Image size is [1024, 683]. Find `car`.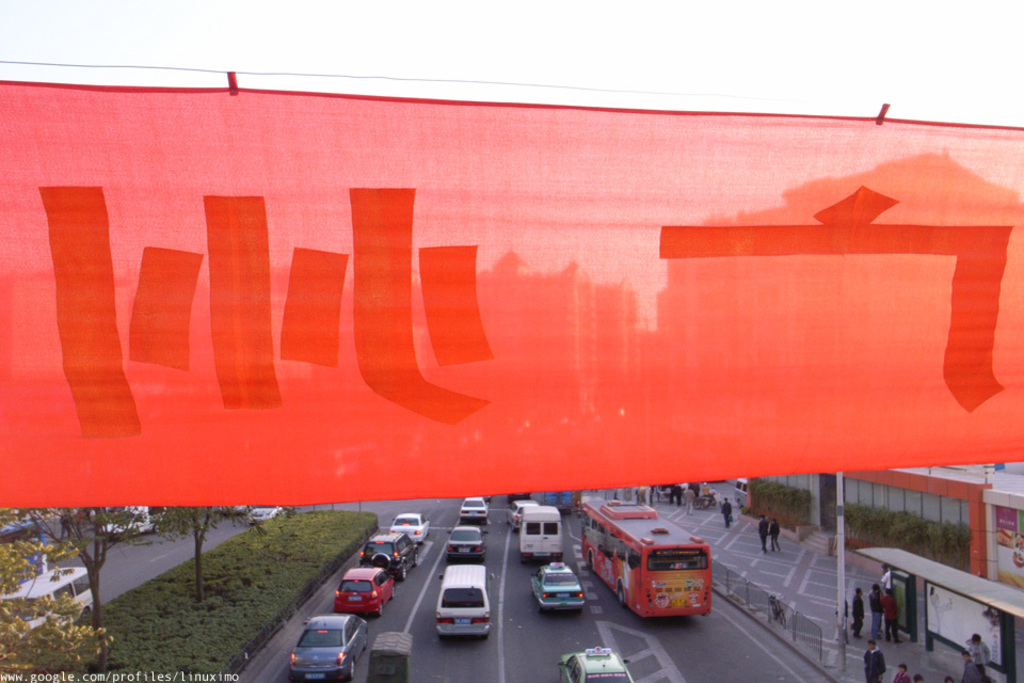
BBox(529, 561, 587, 613).
